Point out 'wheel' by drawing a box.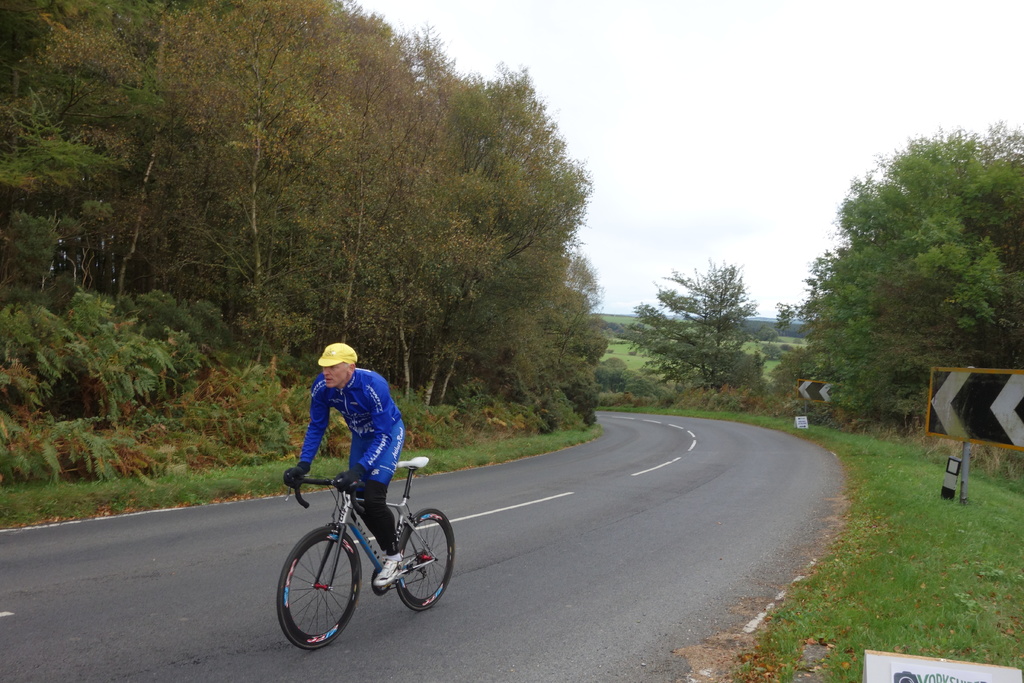
l=285, t=530, r=360, b=650.
